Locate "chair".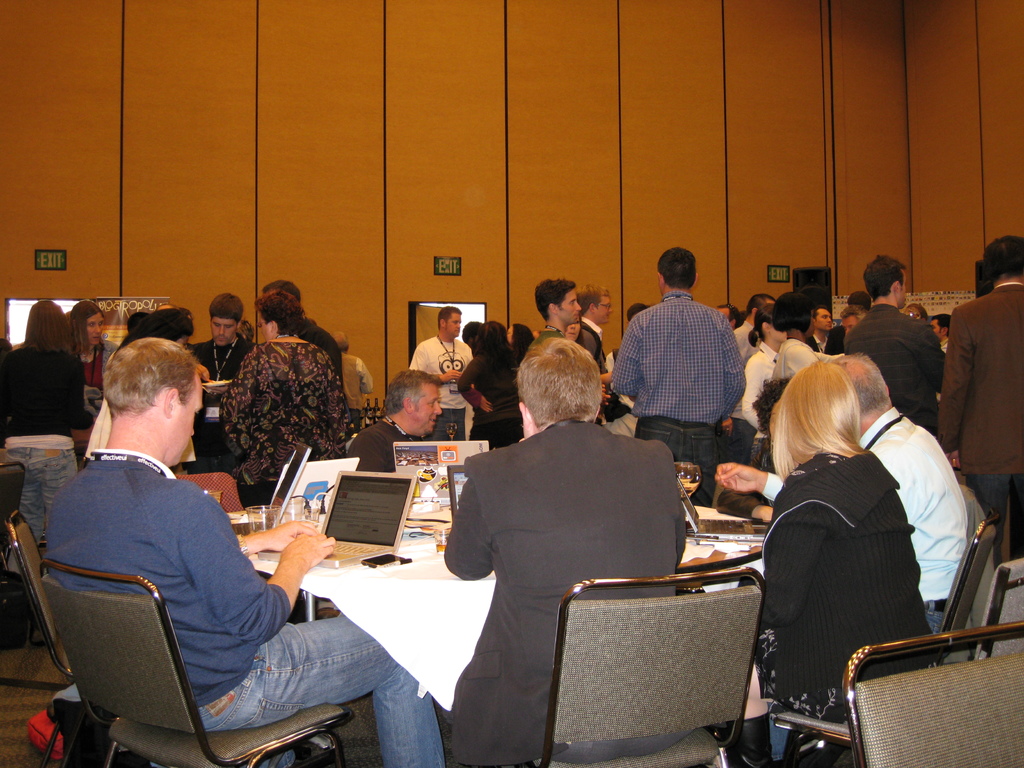
Bounding box: {"left": 44, "top": 557, "right": 351, "bottom": 767}.
